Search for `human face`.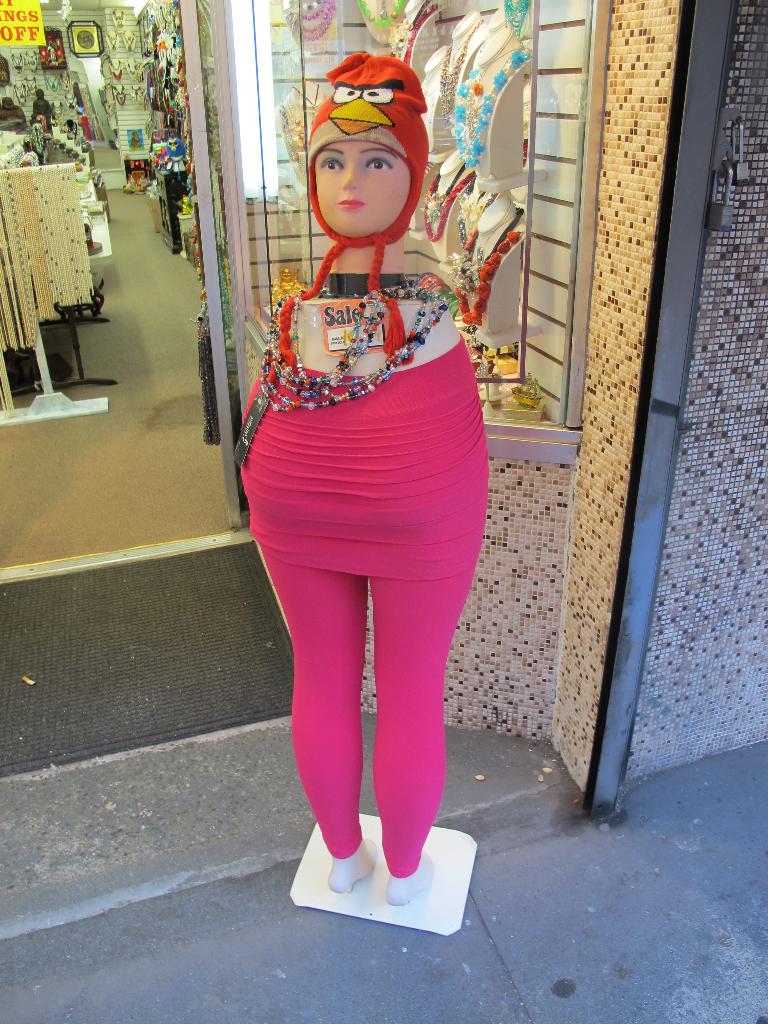
Found at pyautogui.locateOnScreen(312, 141, 412, 237).
